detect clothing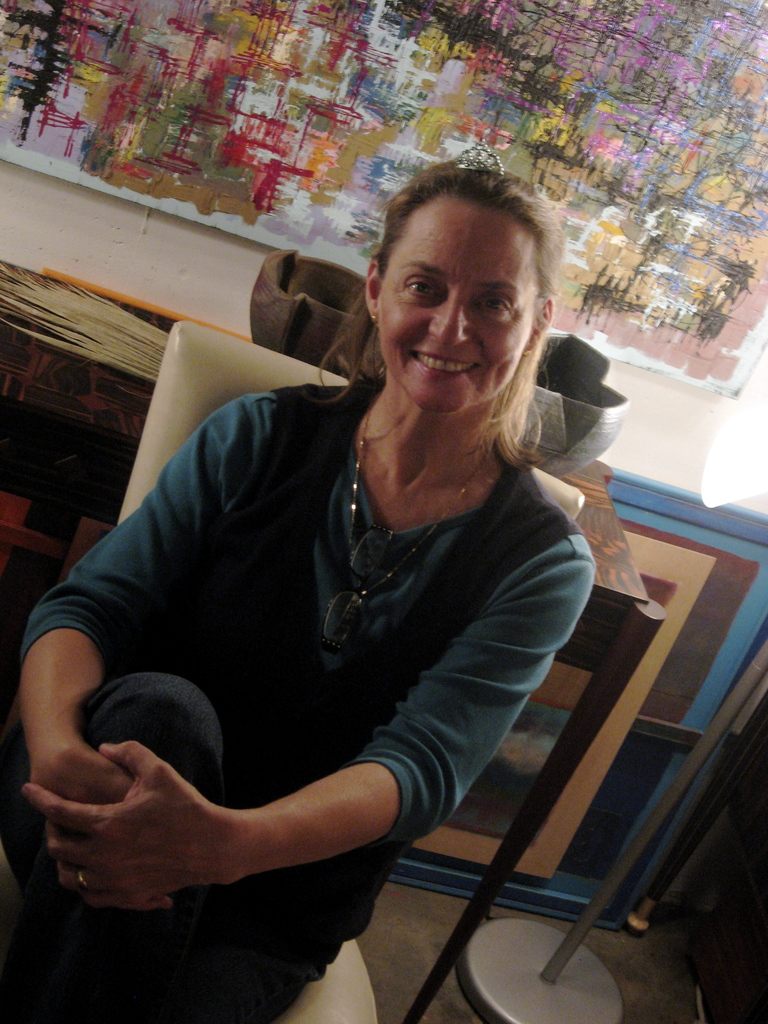
x1=54 y1=319 x2=548 y2=955
